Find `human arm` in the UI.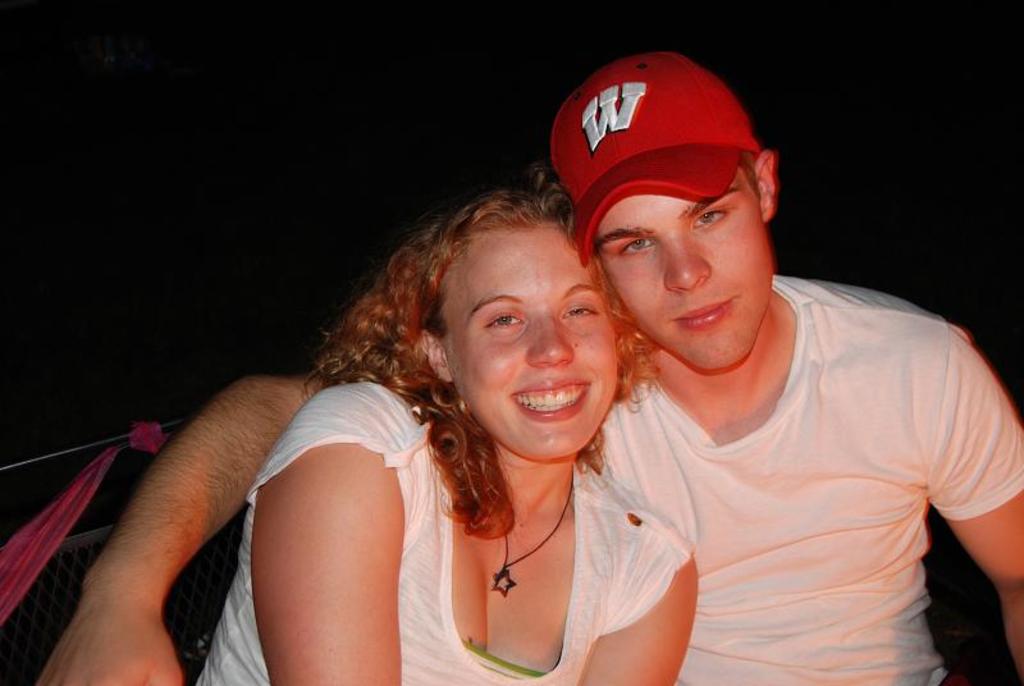
UI element at box=[55, 330, 365, 674].
